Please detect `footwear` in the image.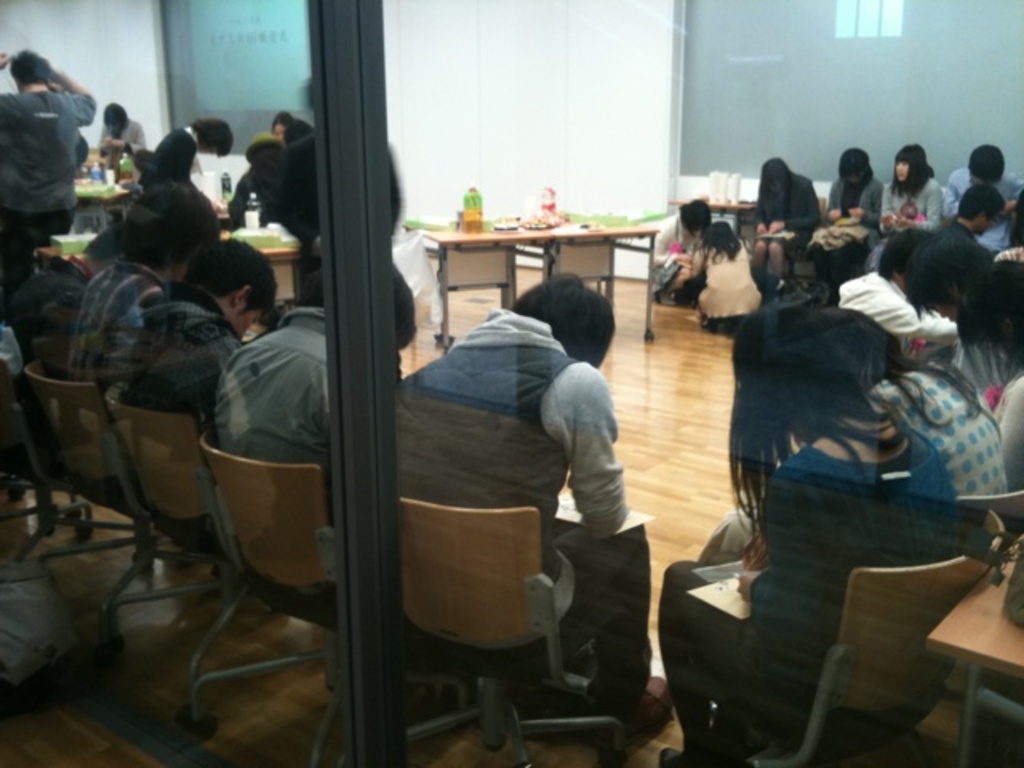
654 285 675 306.
